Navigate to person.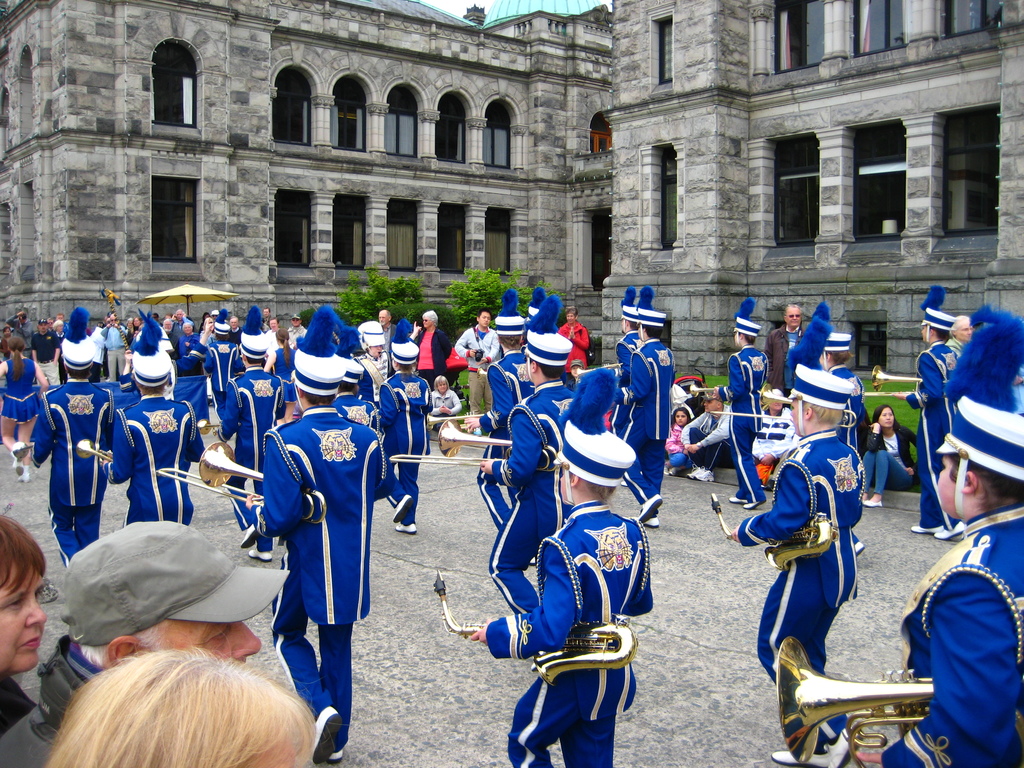
Navigation target: 243 326 372 737.
